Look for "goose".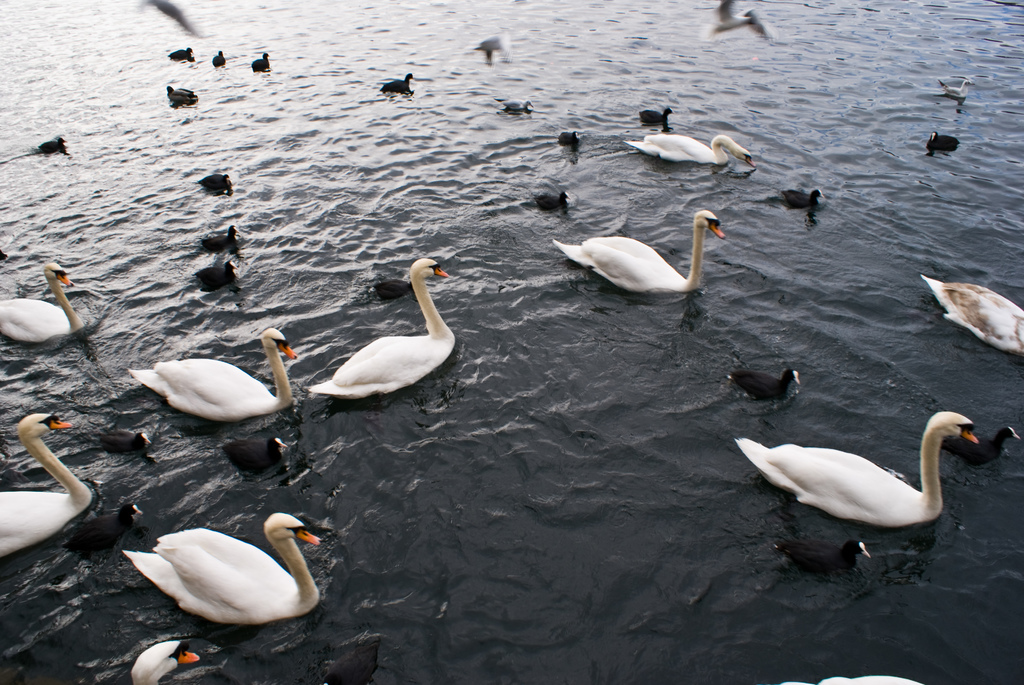
Found: x1=950, y1=417, x2=1016, y2=466.
